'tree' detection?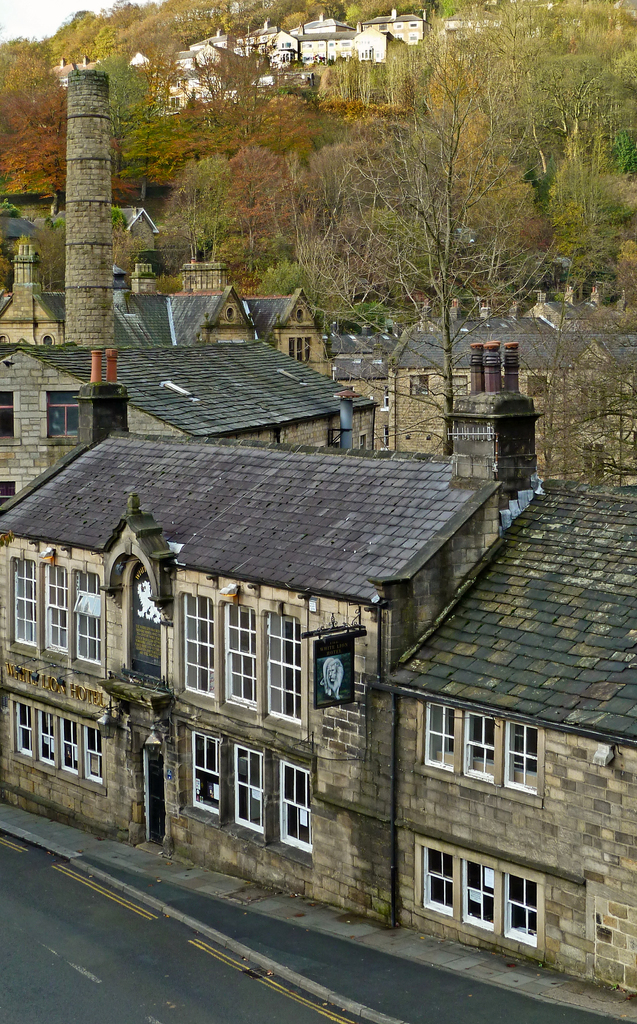
[332,0,471,26]
